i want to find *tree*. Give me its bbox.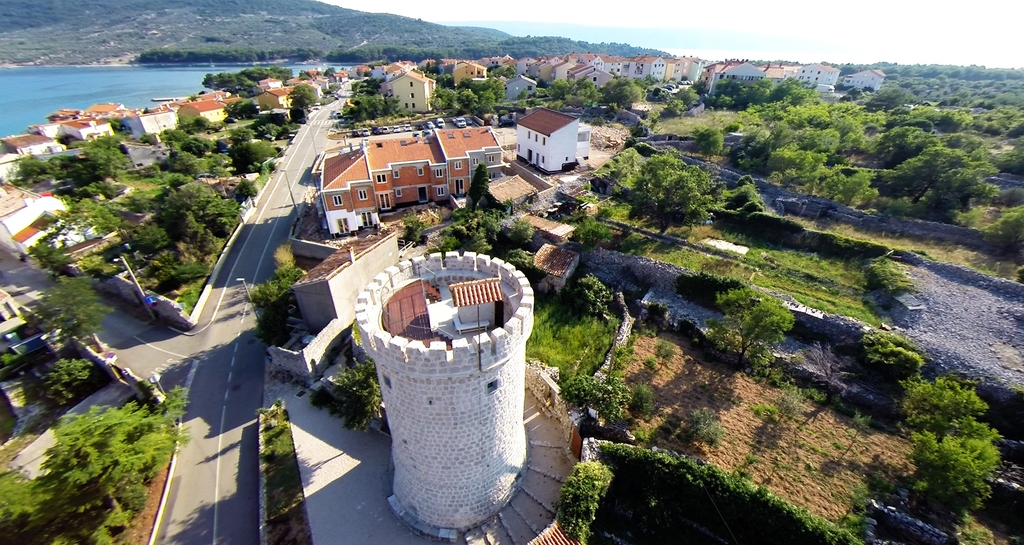
region(630, 151, 717, 233).
